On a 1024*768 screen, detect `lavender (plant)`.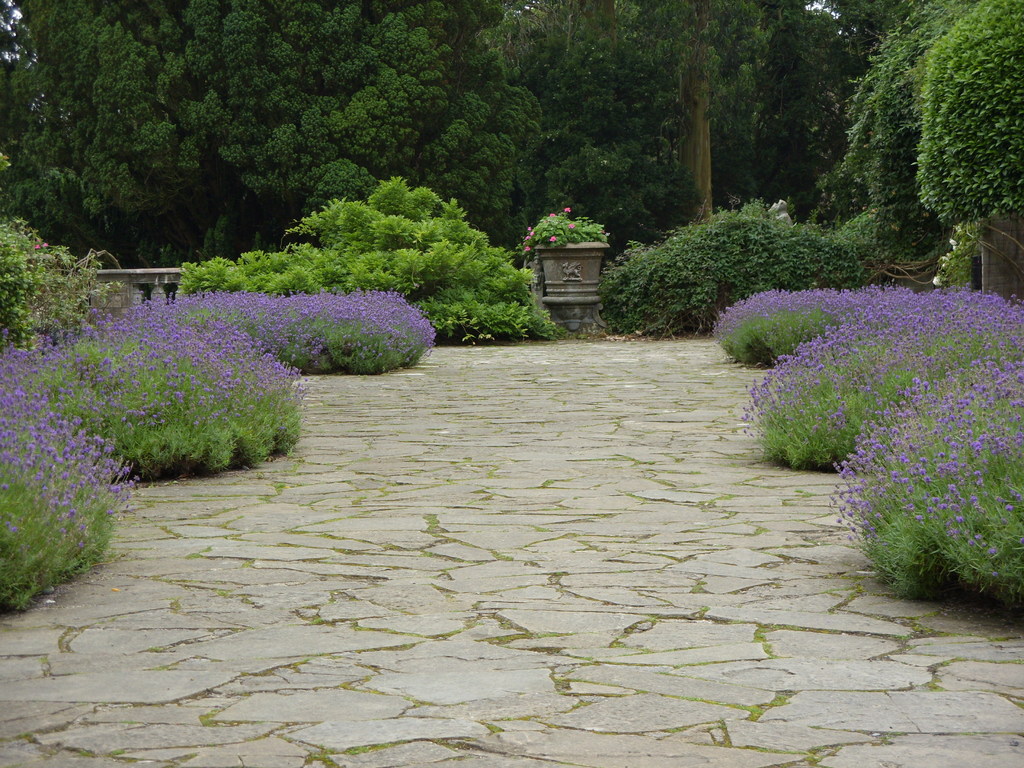
705/287/916/367.
